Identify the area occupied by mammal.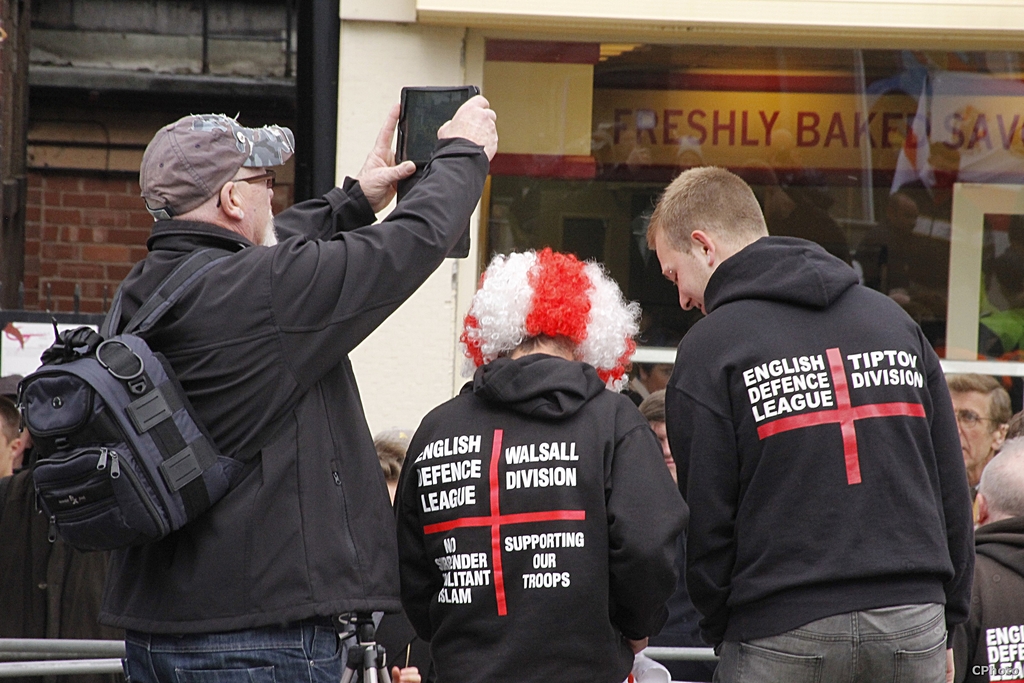
Area: locate(634, 169, 1000, 682).
